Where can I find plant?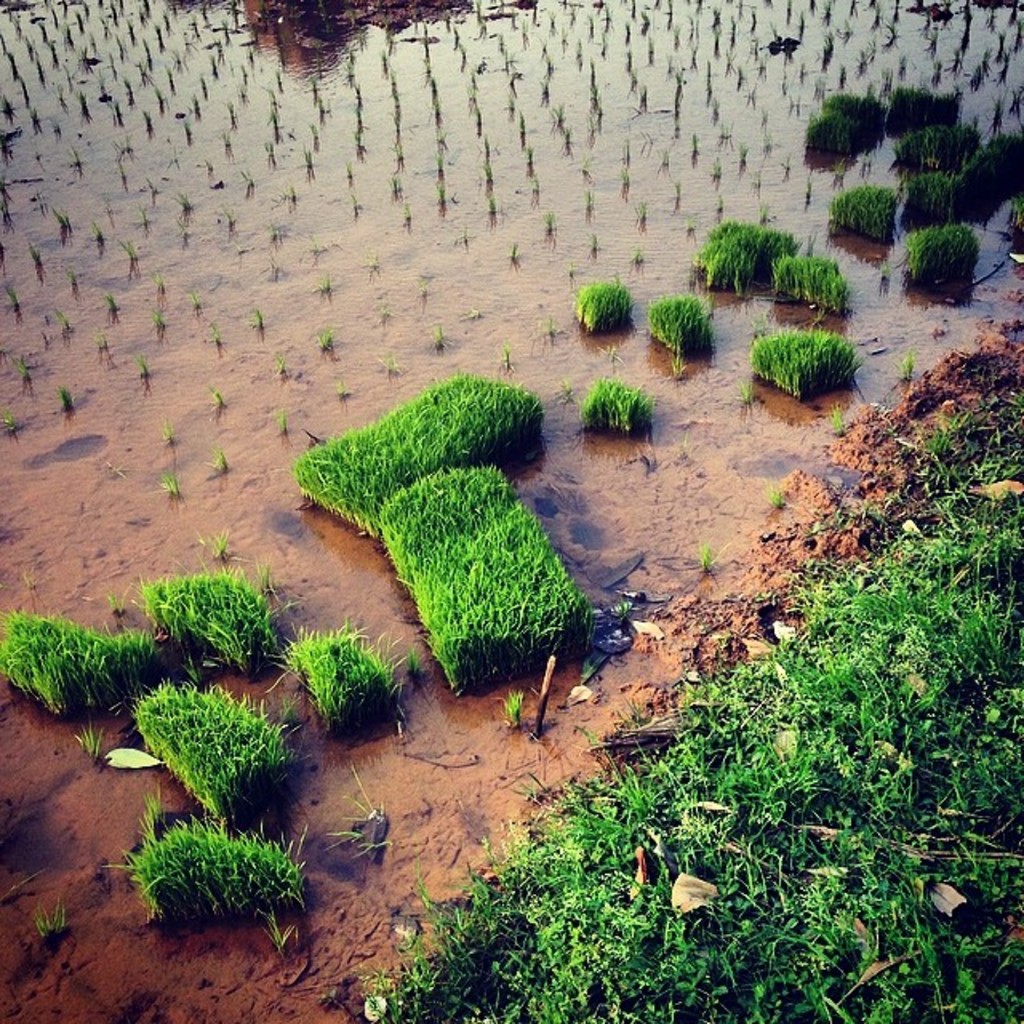
You can find it at bbox=(83, 714, 128, 778).
